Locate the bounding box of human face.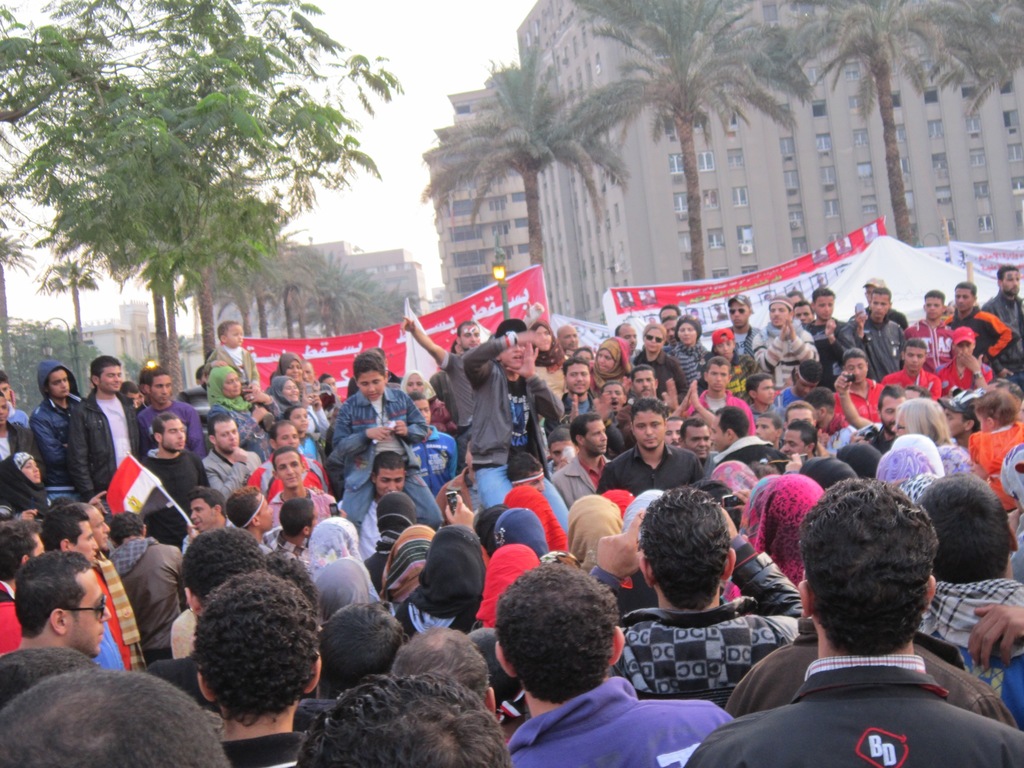
Bounding box: bbox=(944, 408, 966, 436).
